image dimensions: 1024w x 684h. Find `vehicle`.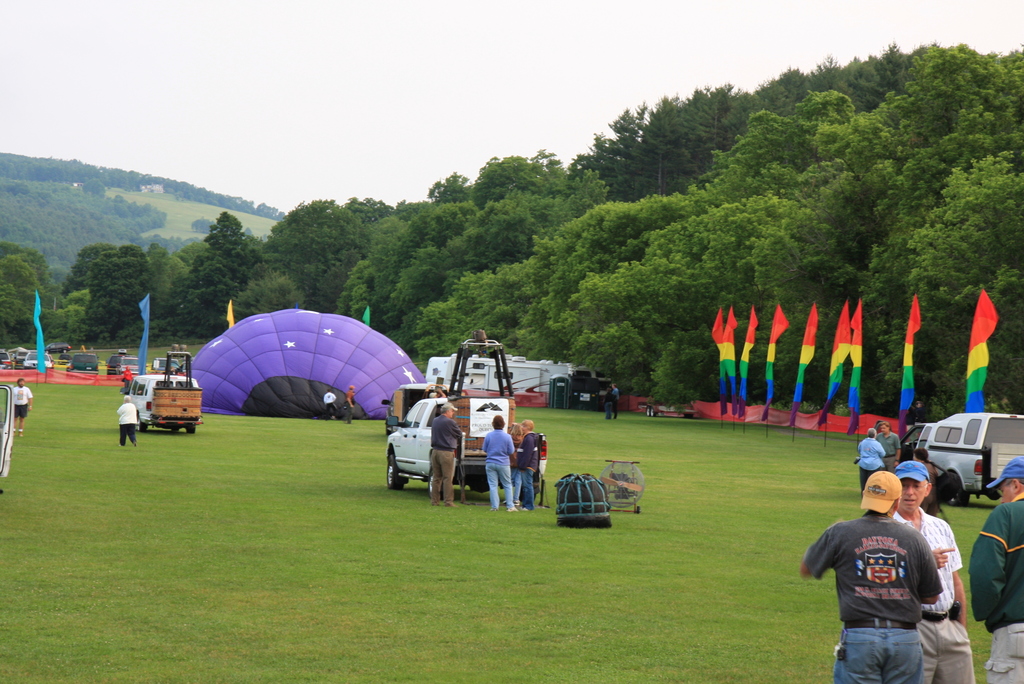
{"x1": 25, "y1": 345, "x2": 51, "y2": 368}.
